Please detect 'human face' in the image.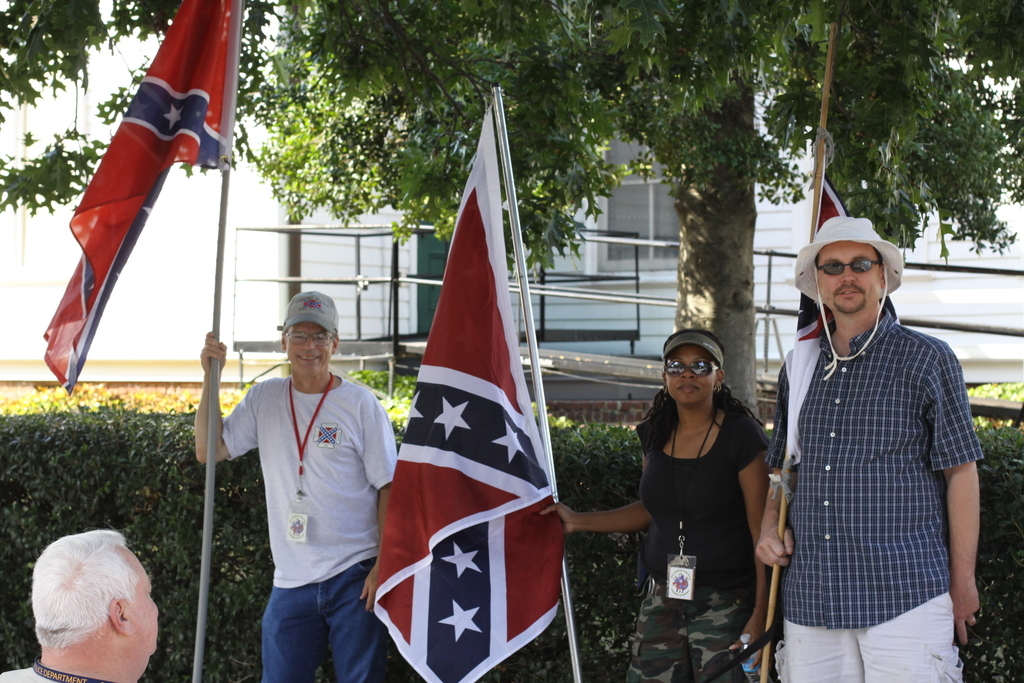
664, 344, 717, 404.
